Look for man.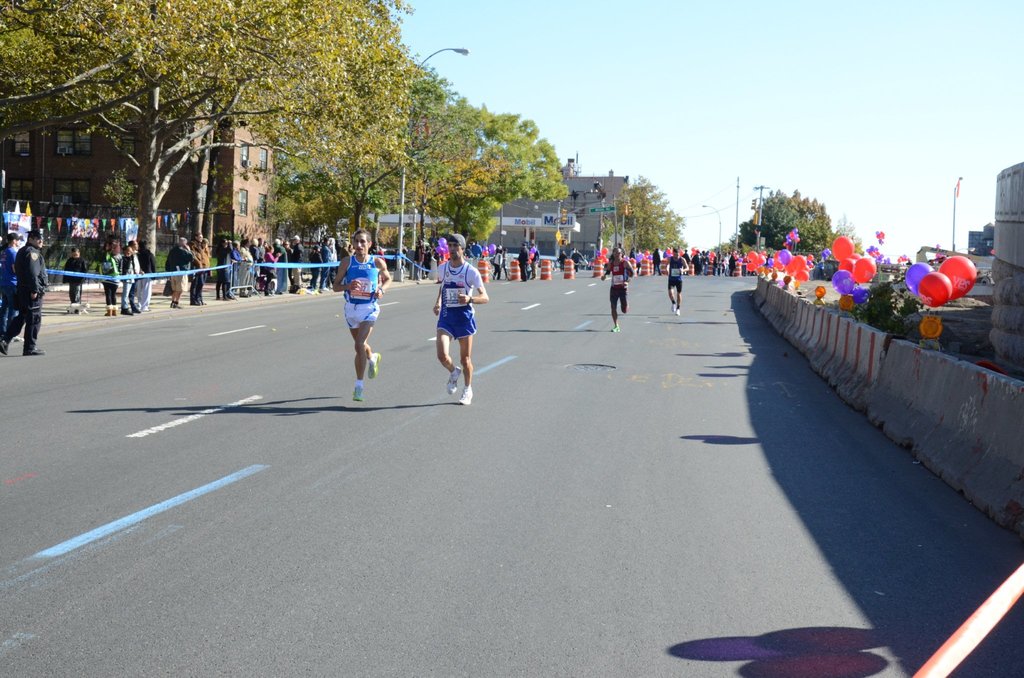
Found: bbox=(417, 243, 484, 408).
